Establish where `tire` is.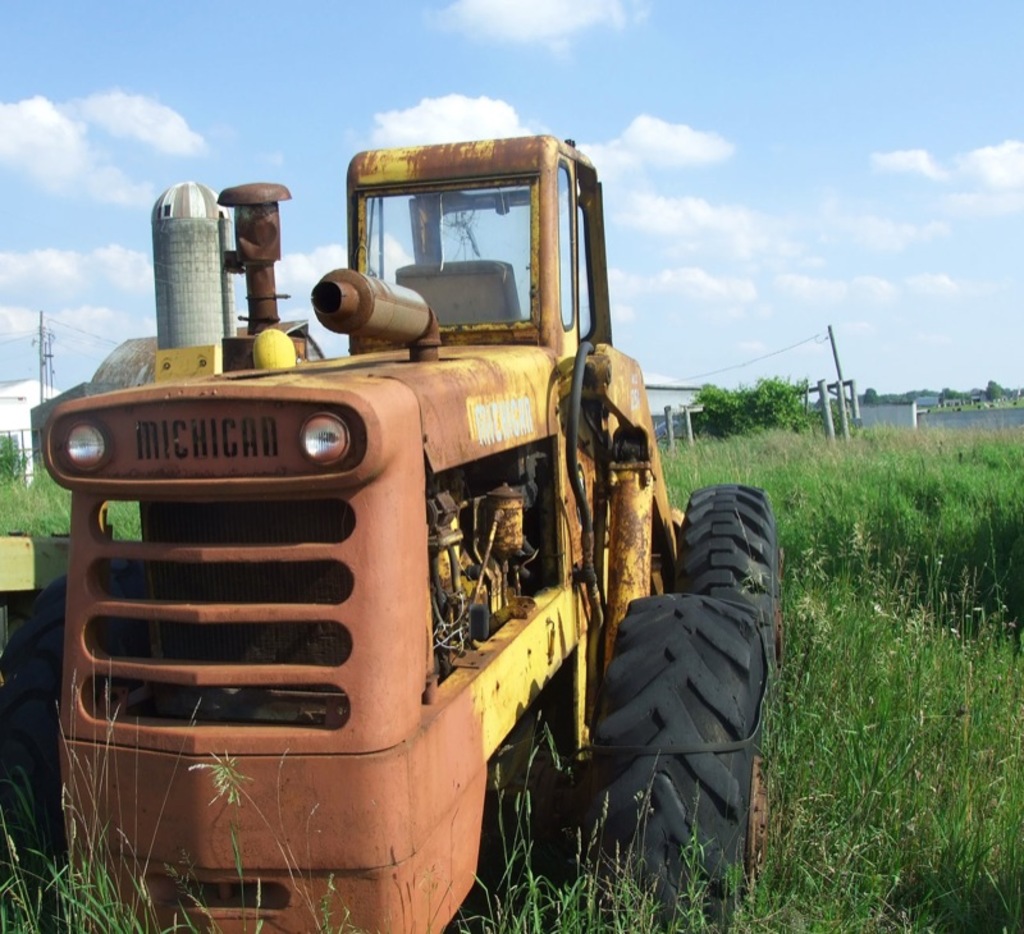
Established at {"x1": 584, "y1": 595, "x2": 768, "y2": 926}.
